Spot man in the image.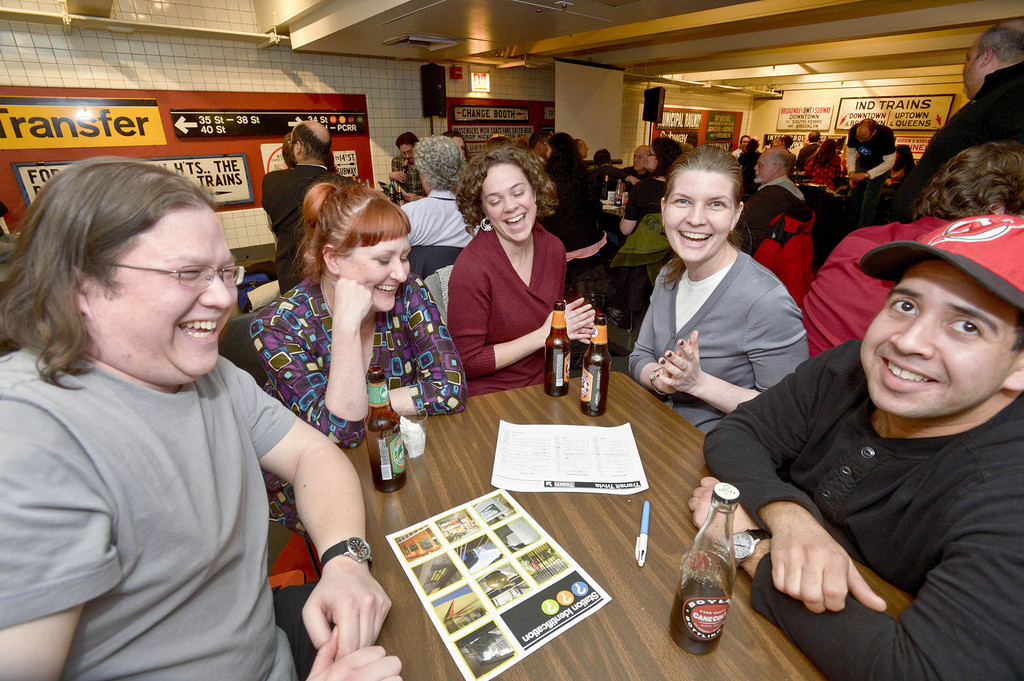
man found at x1=0 y1=149 x2=420 y2=680.
